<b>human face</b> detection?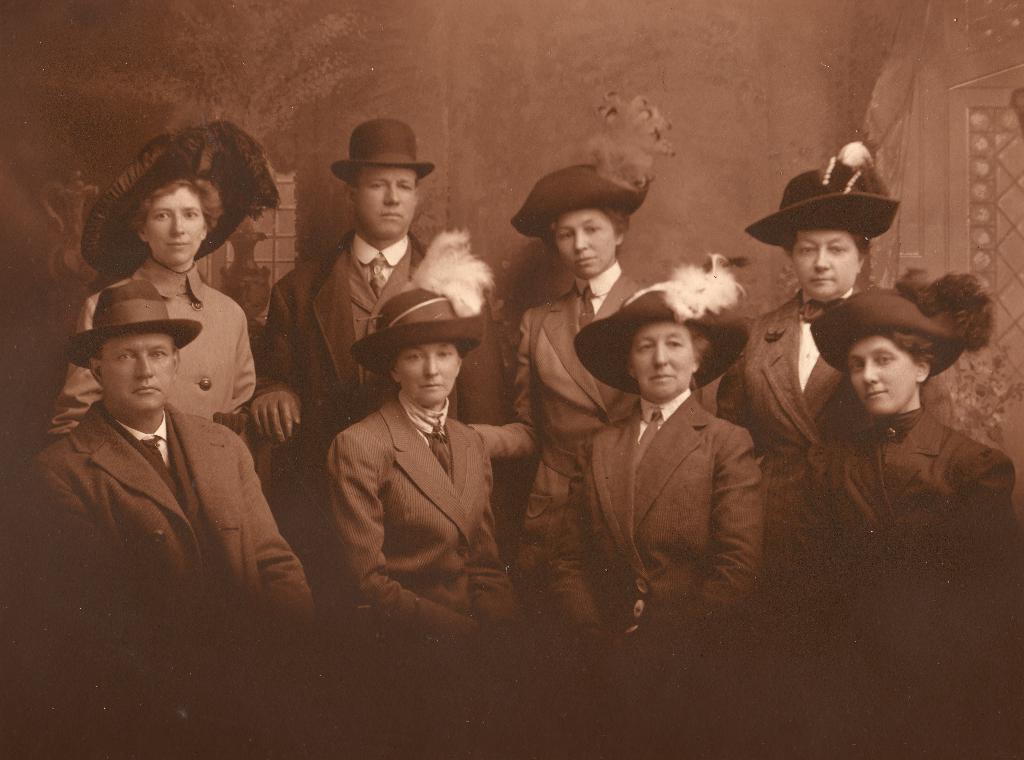
<box>397,342,460,402</box>
